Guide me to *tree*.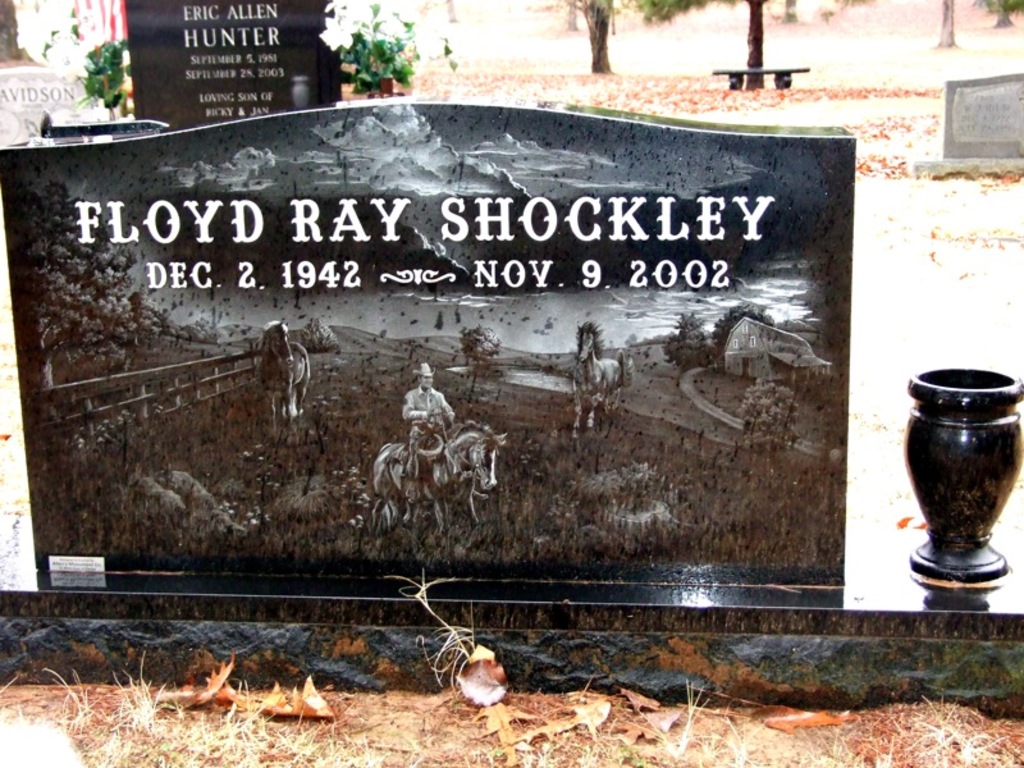
Guidance: (1,172,168,393).
